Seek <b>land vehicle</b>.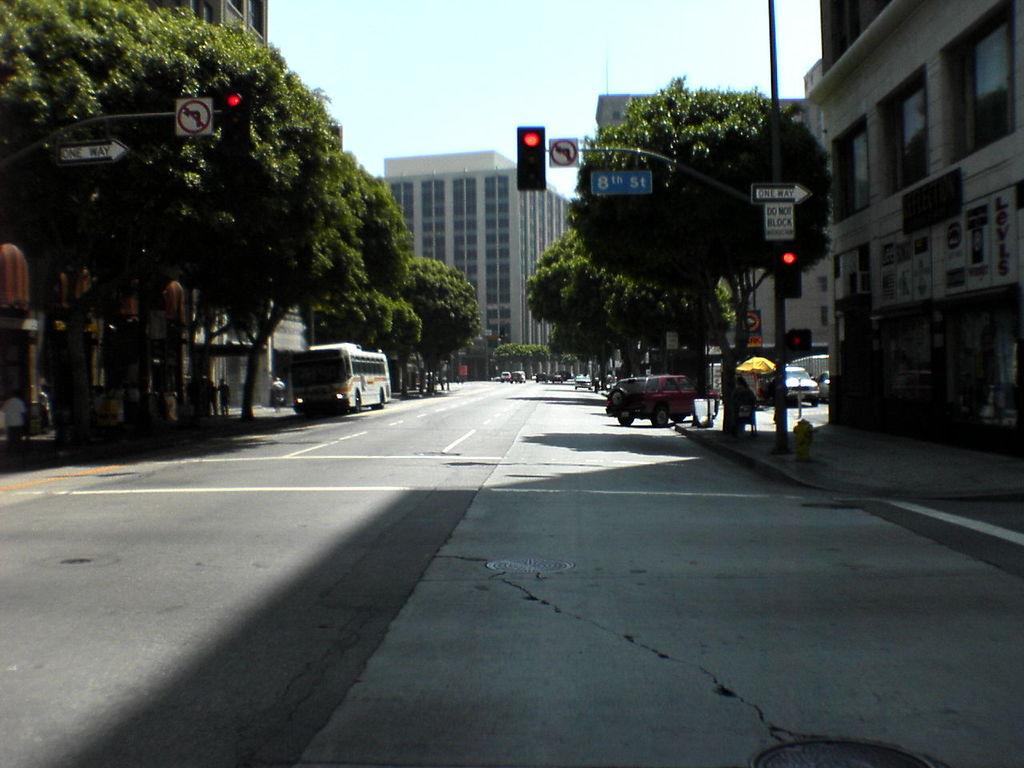
region(573, 374, 589, 390).
